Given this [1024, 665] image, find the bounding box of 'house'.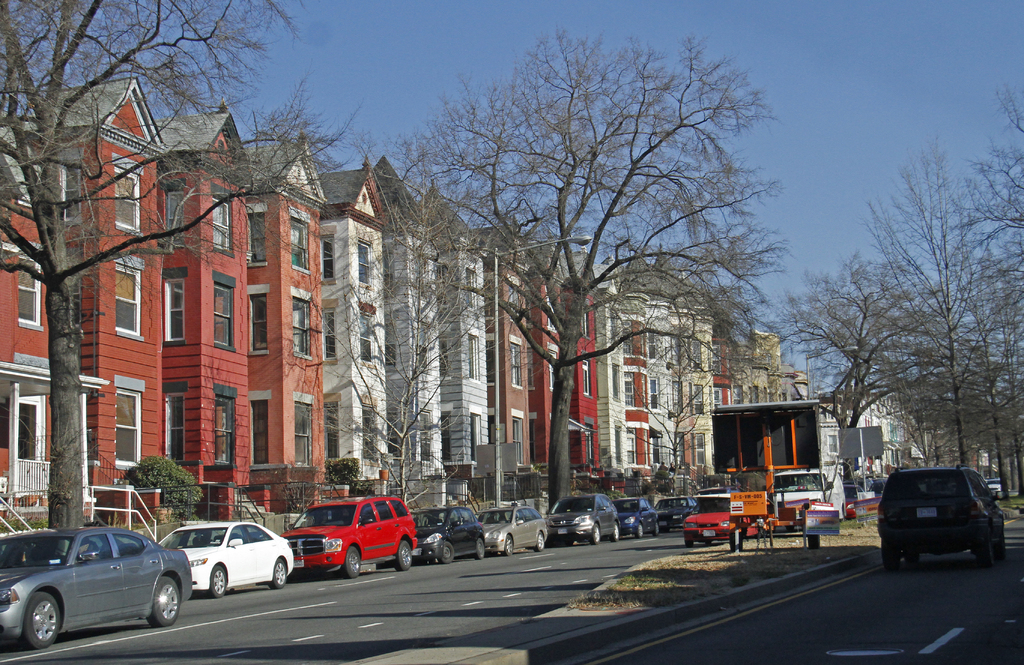
710,324,805,411.
